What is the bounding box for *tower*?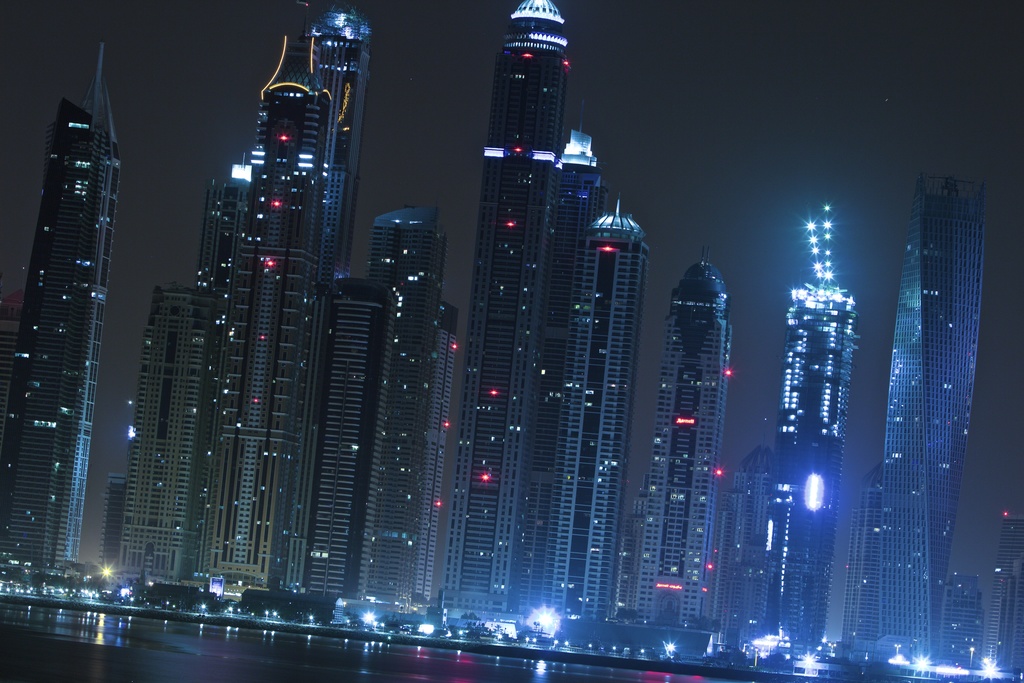
bbox=[431, 25, 666, 595].
